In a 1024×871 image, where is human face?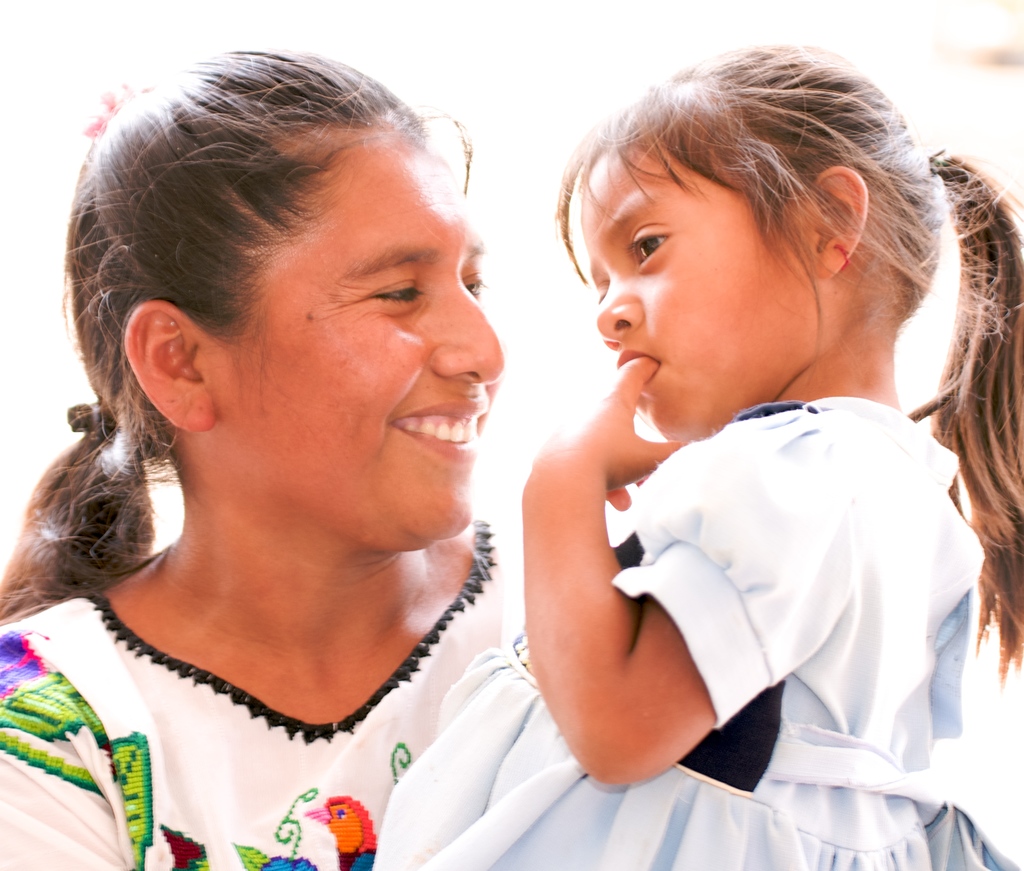
box=[578, 147, 814, 438].
